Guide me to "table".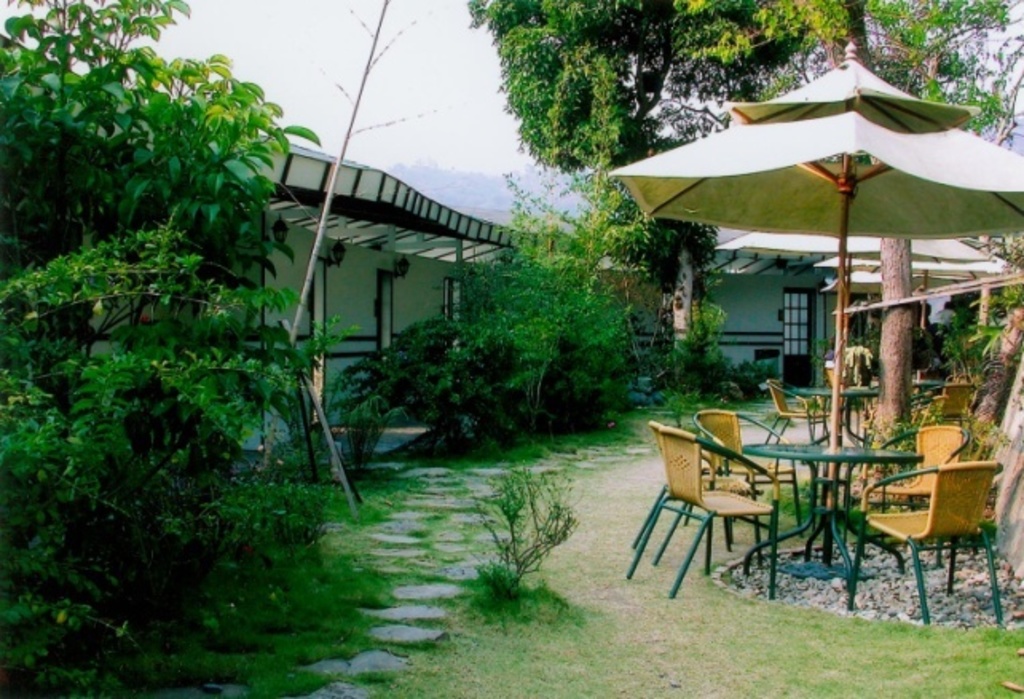
Guidance: {"x1": 745, "y1": 448, "x2": 922, "y2": 579}.
